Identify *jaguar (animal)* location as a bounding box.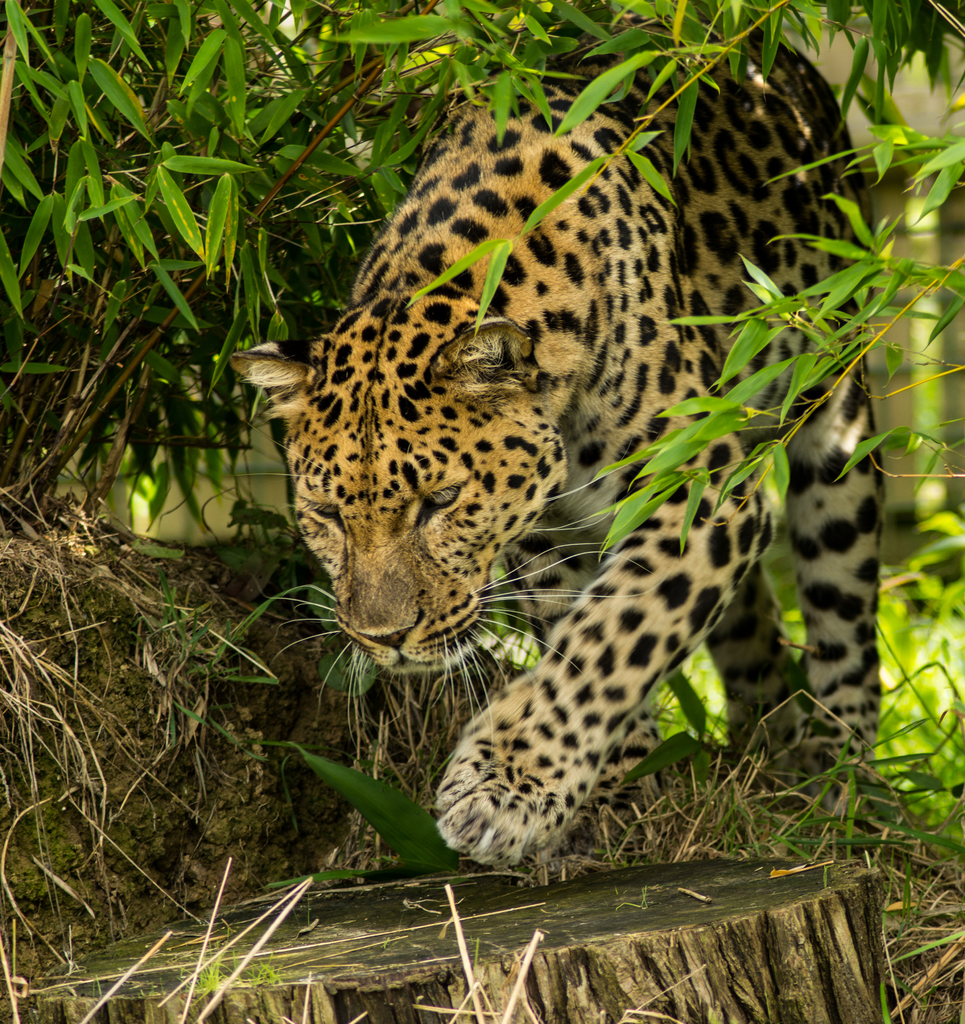
226, 11, 881, 882.
